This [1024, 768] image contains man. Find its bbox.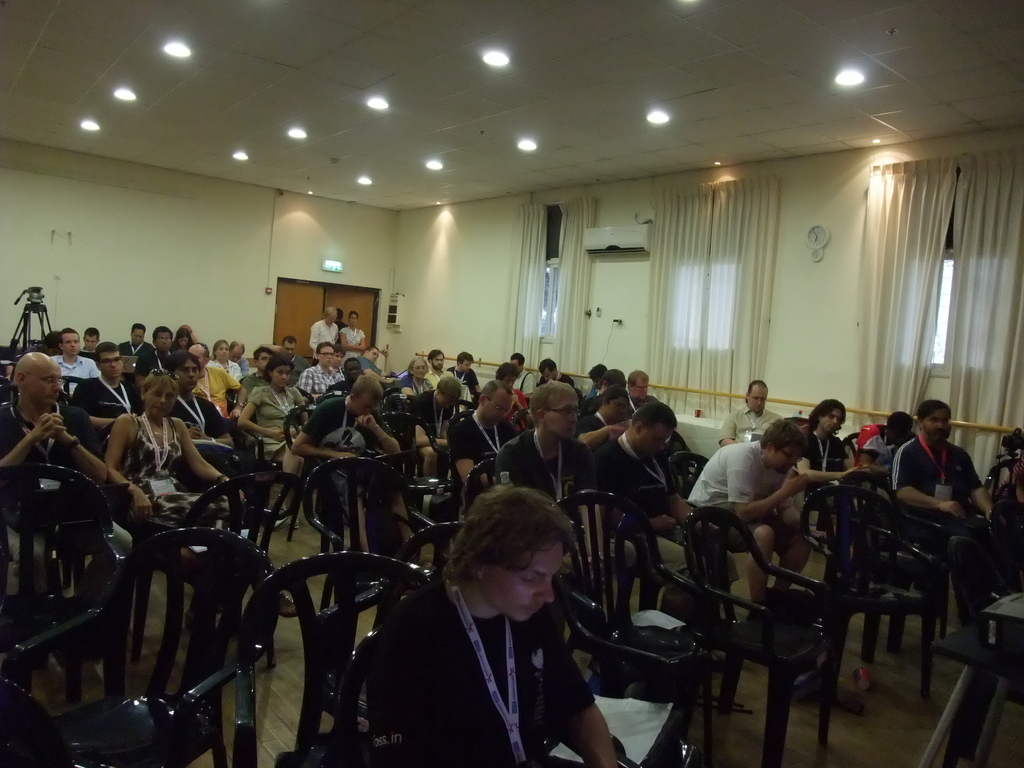
x1=1 y1=351 x2=135 y2=560.
